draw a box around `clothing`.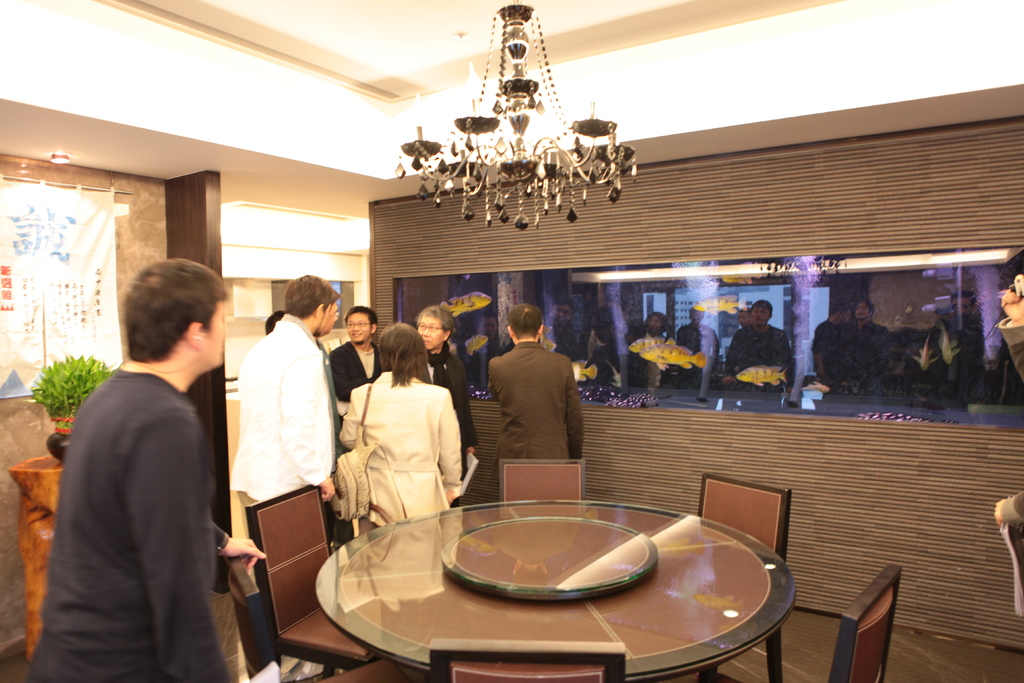
<bbox>31, 368, 227, 682</bbox>.
